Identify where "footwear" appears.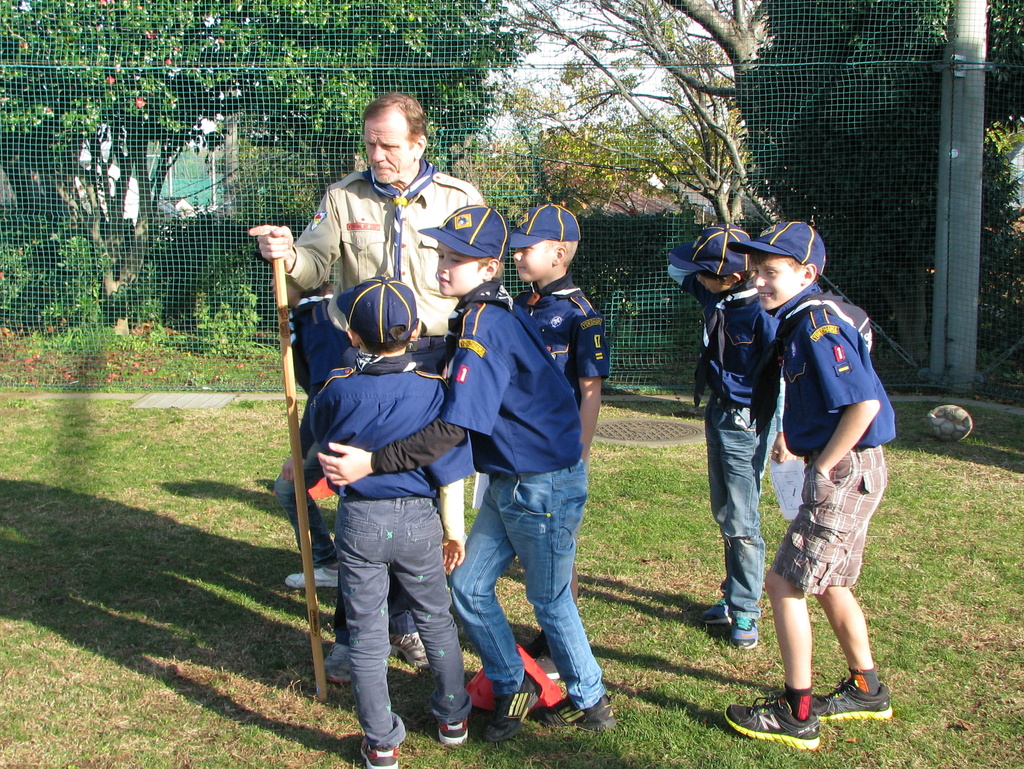
Appears at <box>321,638,350,689</box>.
